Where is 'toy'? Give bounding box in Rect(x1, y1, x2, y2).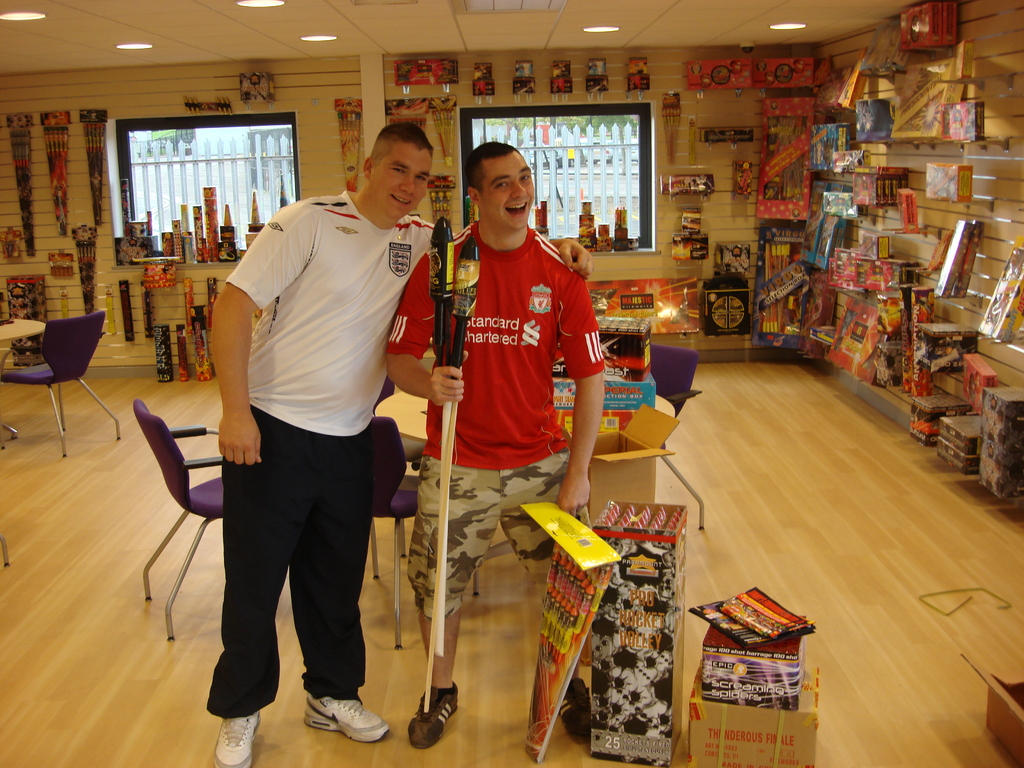
Rect(11, 275, 55, 370).
